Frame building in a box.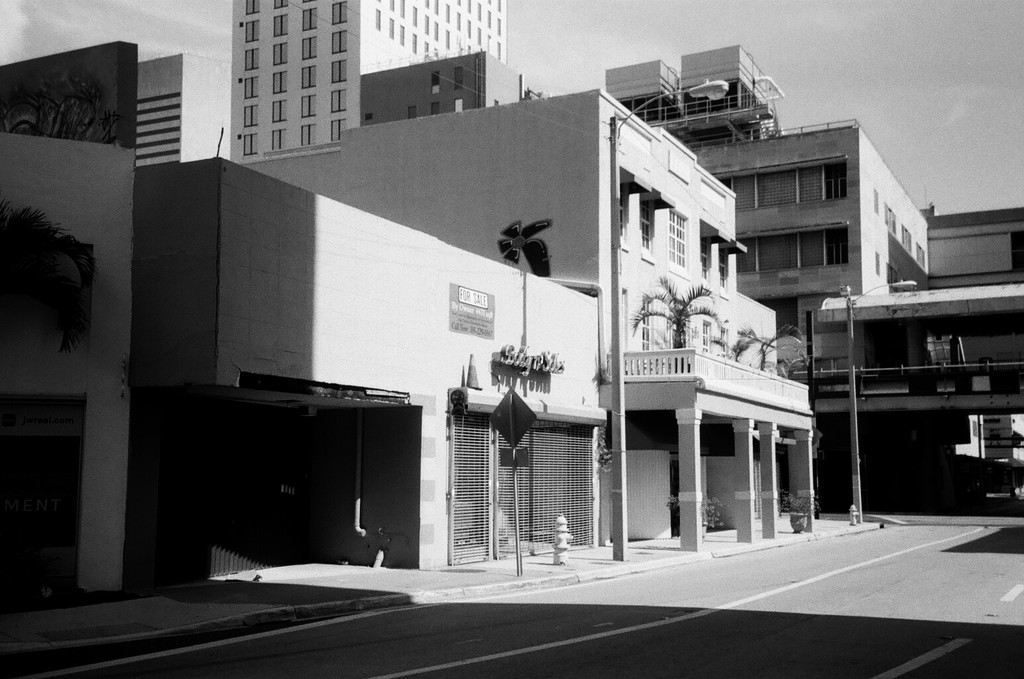
<bbox>608, 48, 933, 373</bbox>.
